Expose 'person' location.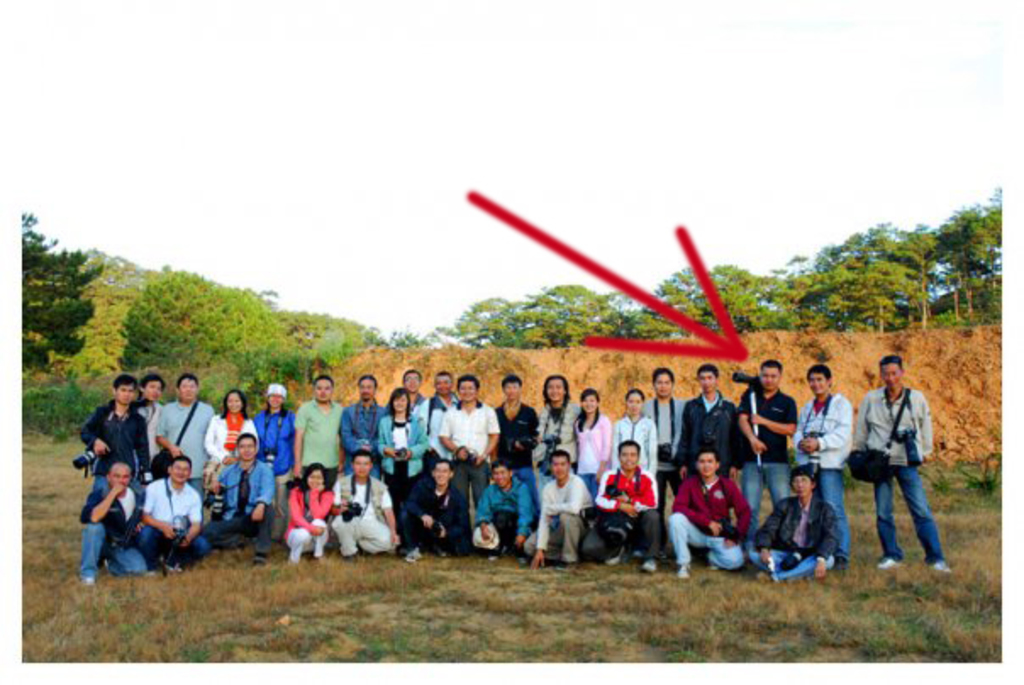
Exposed at (left=732, top=349, right=799, bottom=448).
